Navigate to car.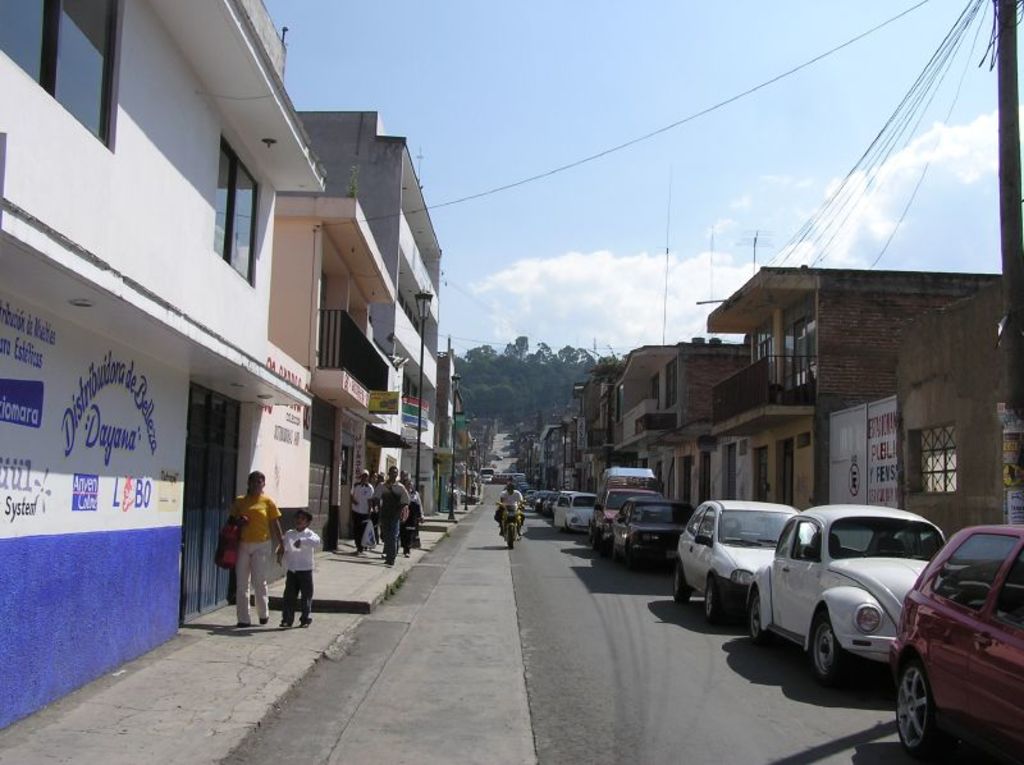
Navigation target: left=552, top=493, right=600, bottom=530.
